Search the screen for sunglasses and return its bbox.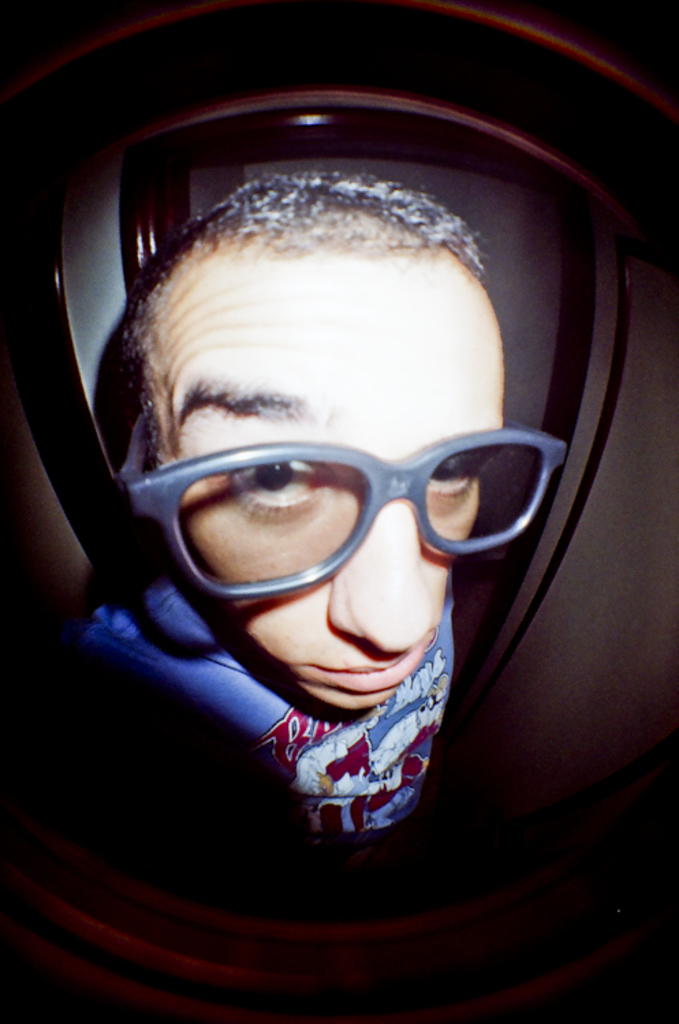
Found: region(119, 416, 570, 603).
